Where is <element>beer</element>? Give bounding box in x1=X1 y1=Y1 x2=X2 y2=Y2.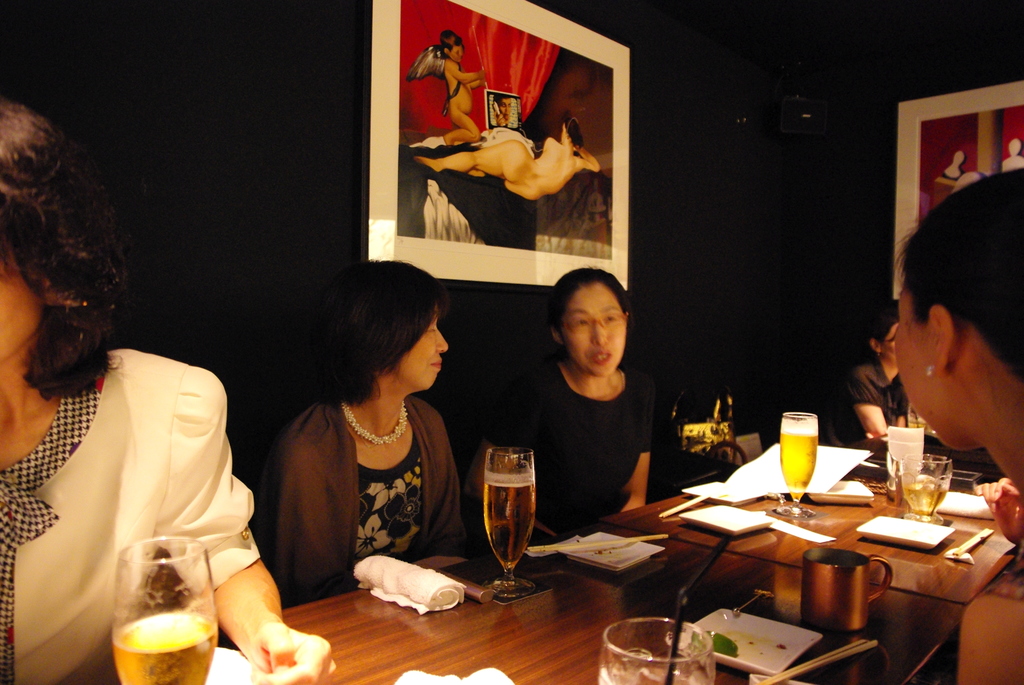
x1=483 y1=472 x2=538 y2=567.
